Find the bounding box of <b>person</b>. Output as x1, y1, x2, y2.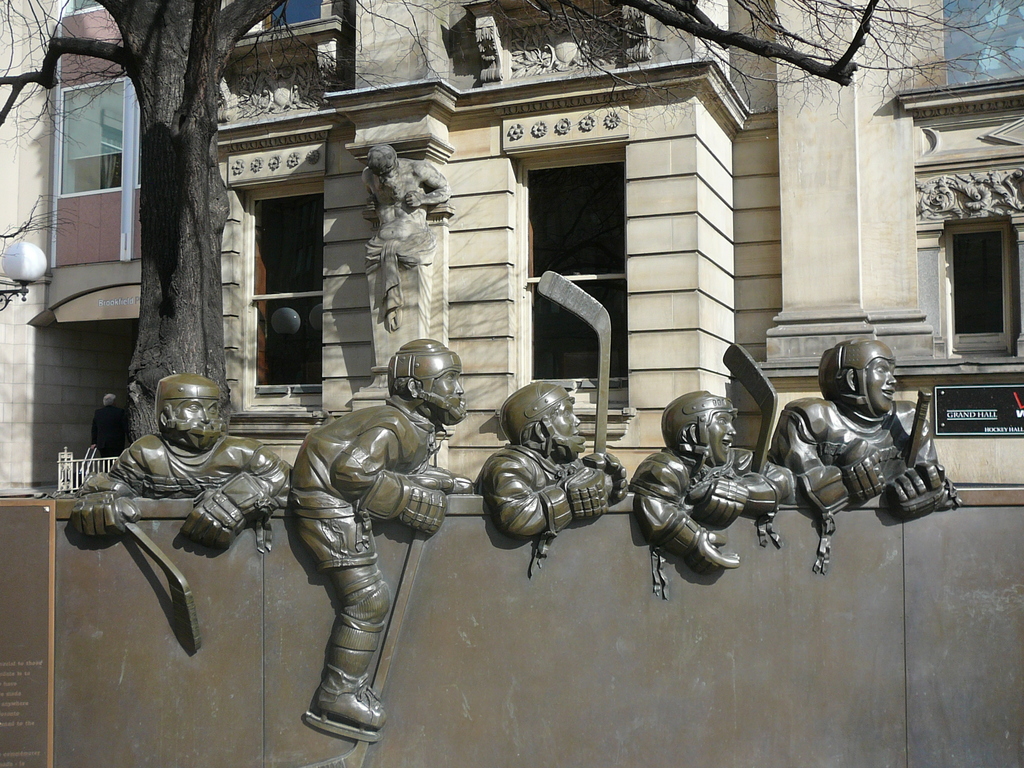
77, 348, 271, 690.
